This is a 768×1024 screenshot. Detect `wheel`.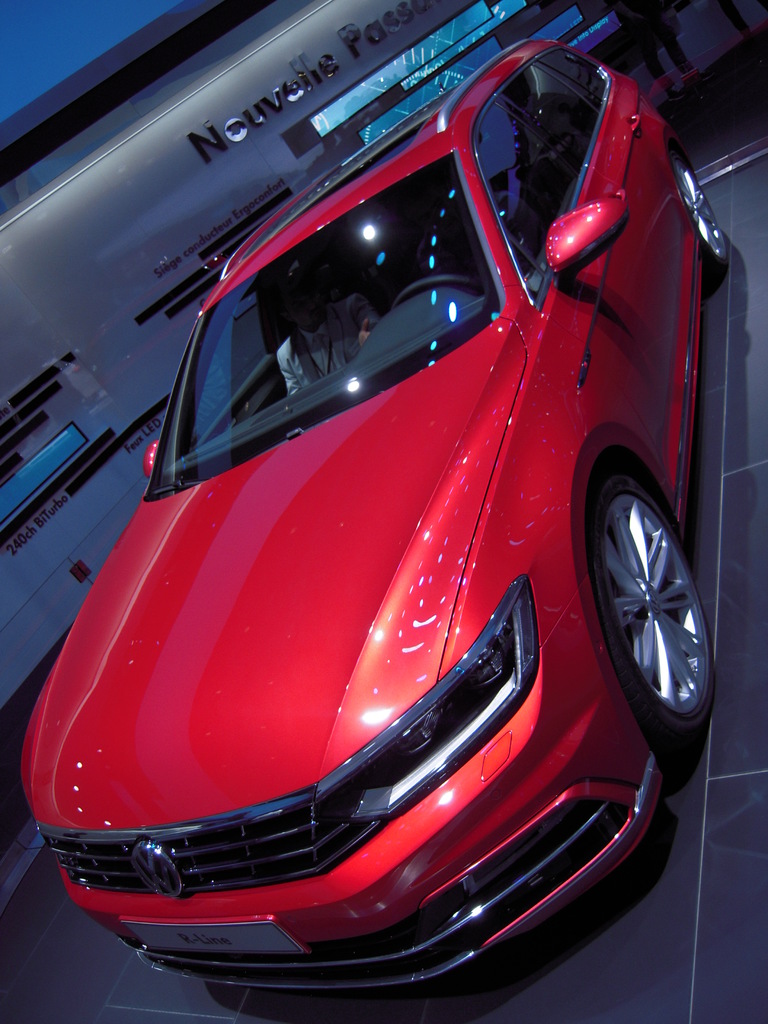
<box>589,441,722,741</box>.
